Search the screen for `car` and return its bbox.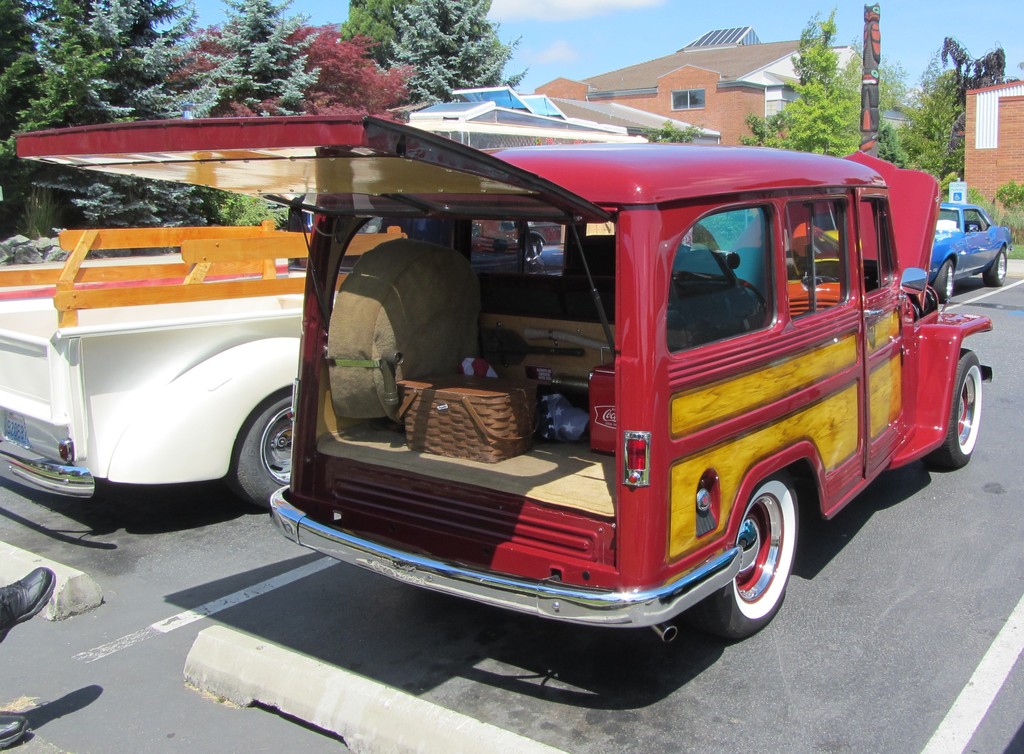
Found: <region>16, 111, 996, 646</region>.
